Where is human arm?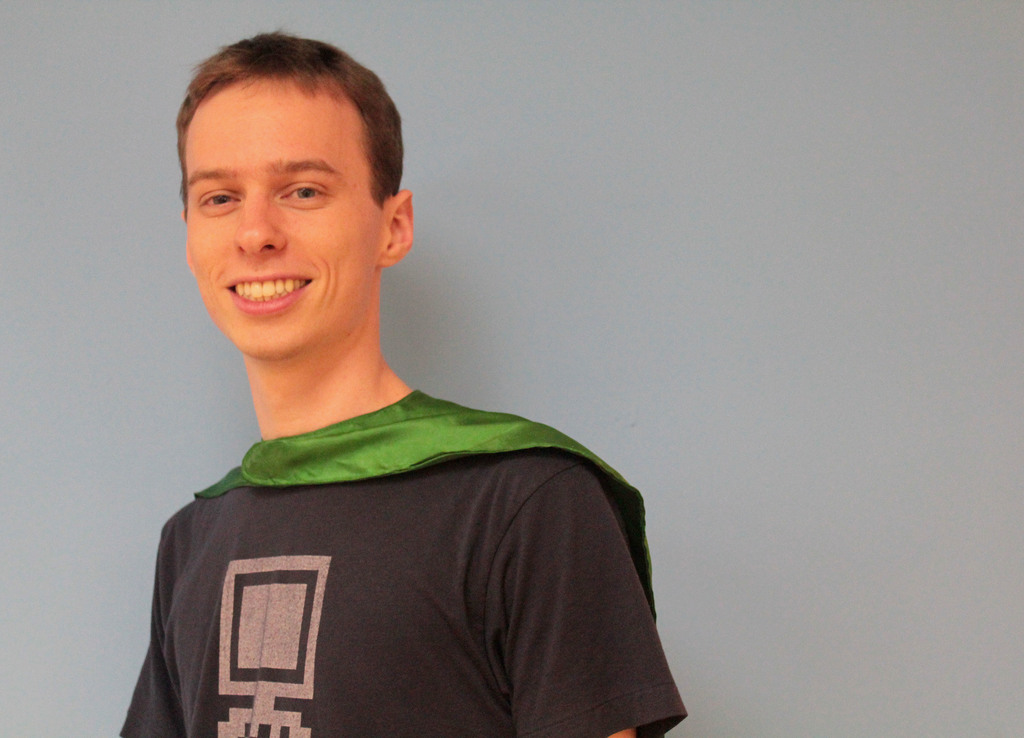
crop(118, 531, 177, 737).
